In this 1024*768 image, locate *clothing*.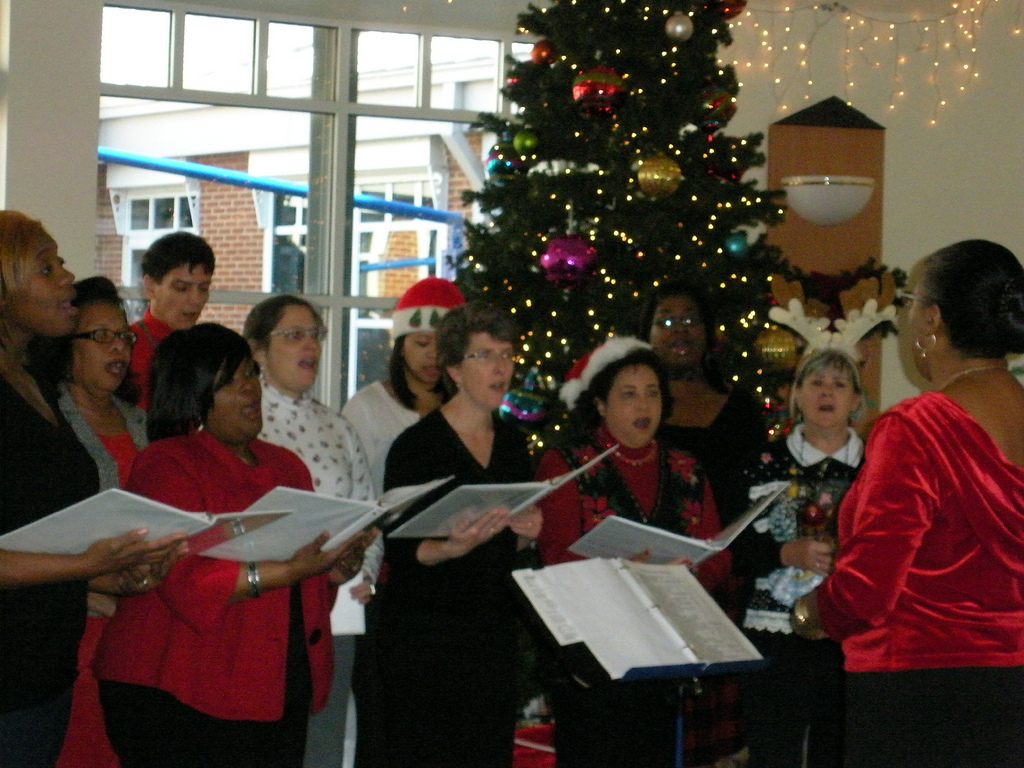
Bounding box: 127/299/181/397.
